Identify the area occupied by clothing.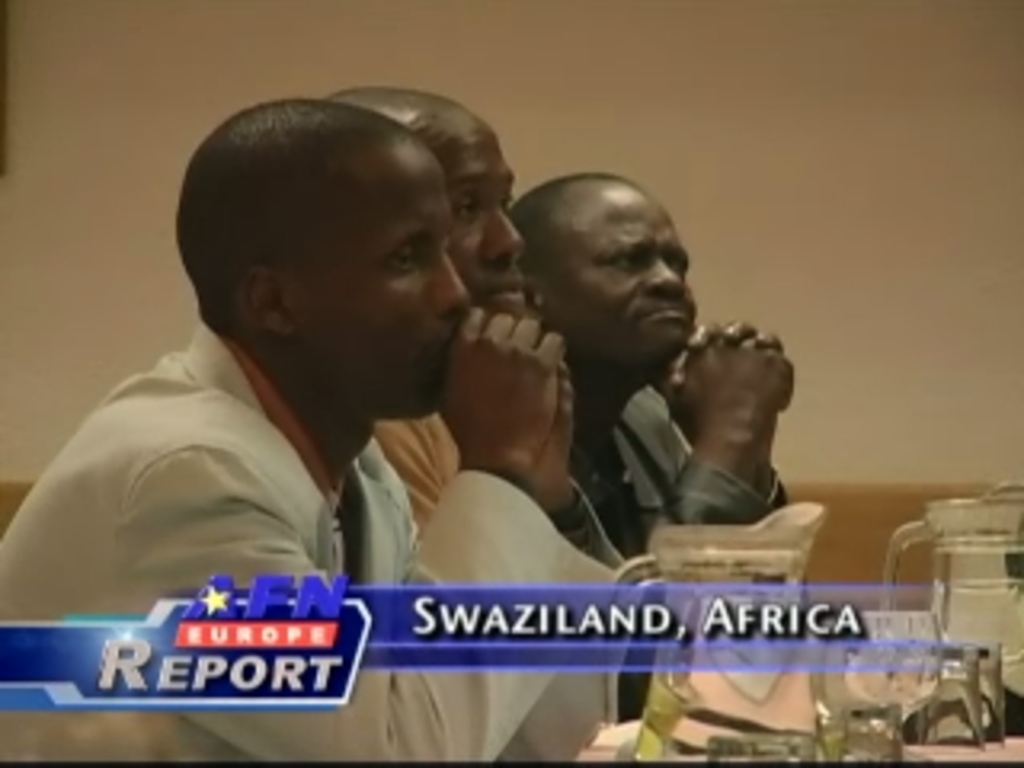
Area: {"x1": 579, "y1": 384, "x2": 803, "y2": 691}.
